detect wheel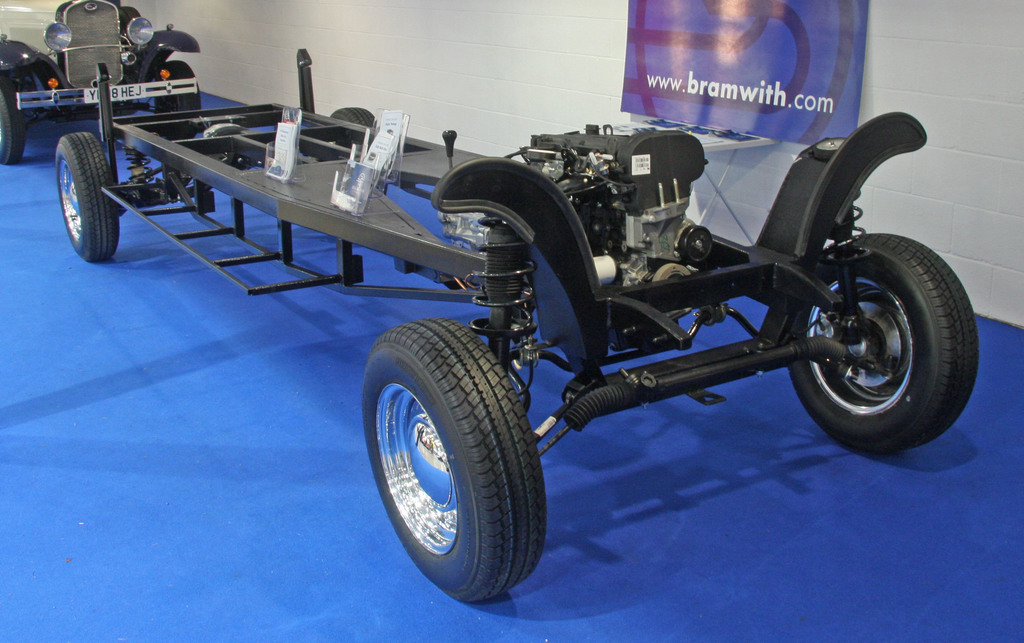
region(787, 232, 980, 456)
